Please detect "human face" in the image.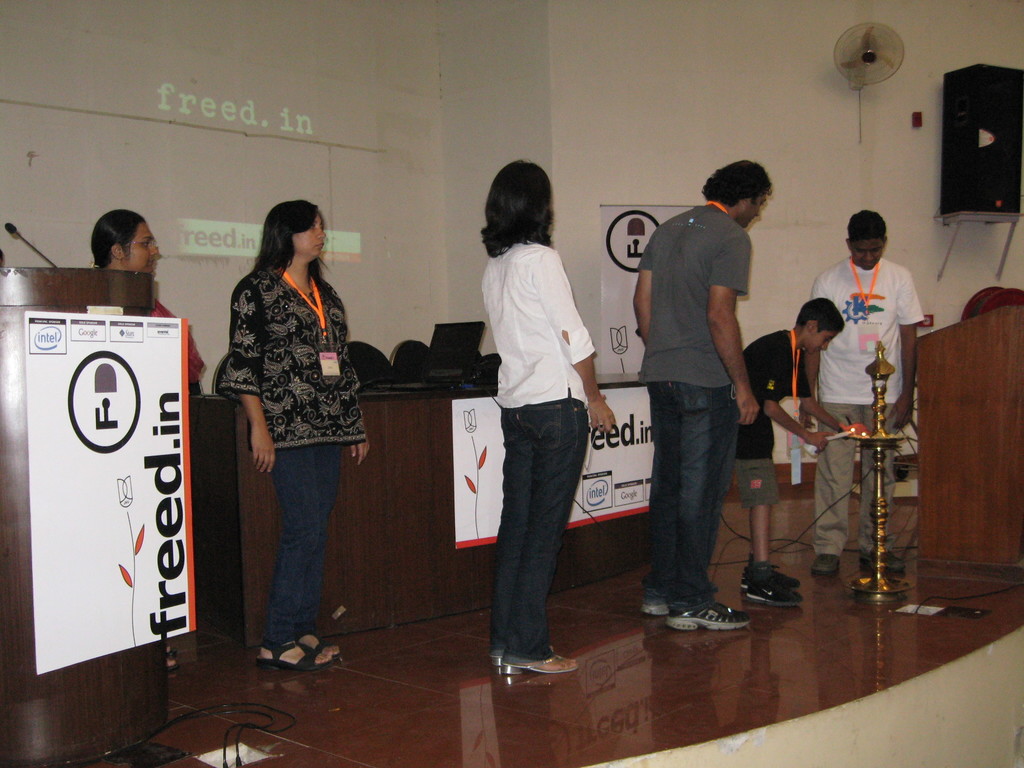
pyautogui.locateOnScreen(737, 195, 764, 224).
